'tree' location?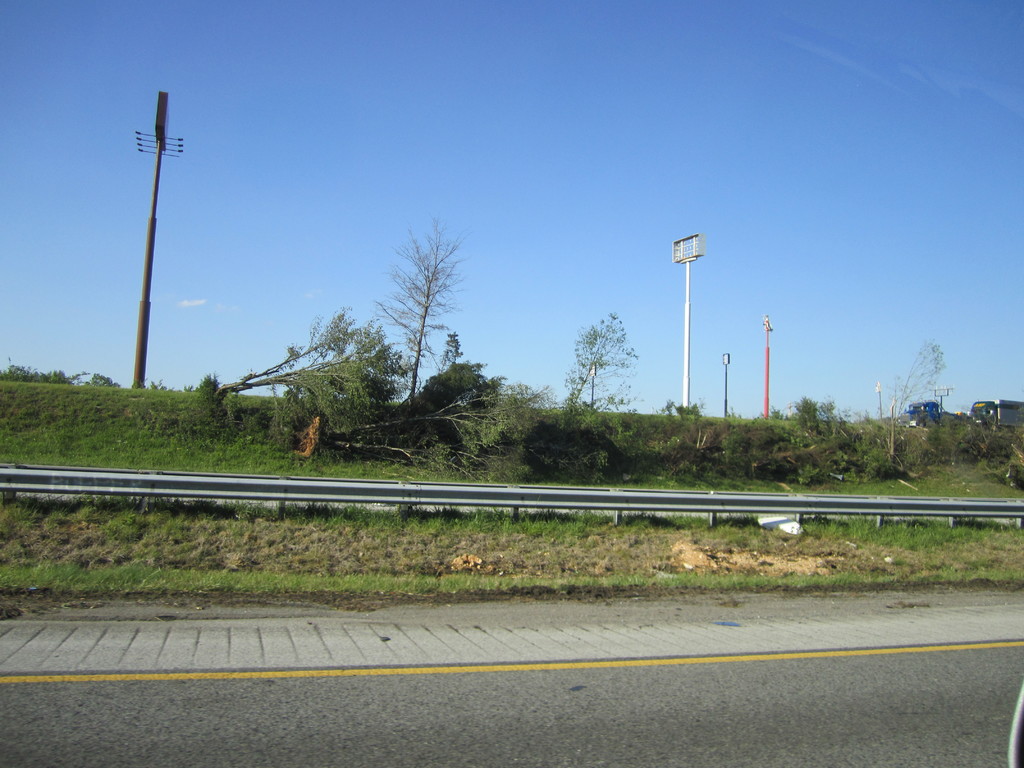
locate(561, 298, 639, 410)
